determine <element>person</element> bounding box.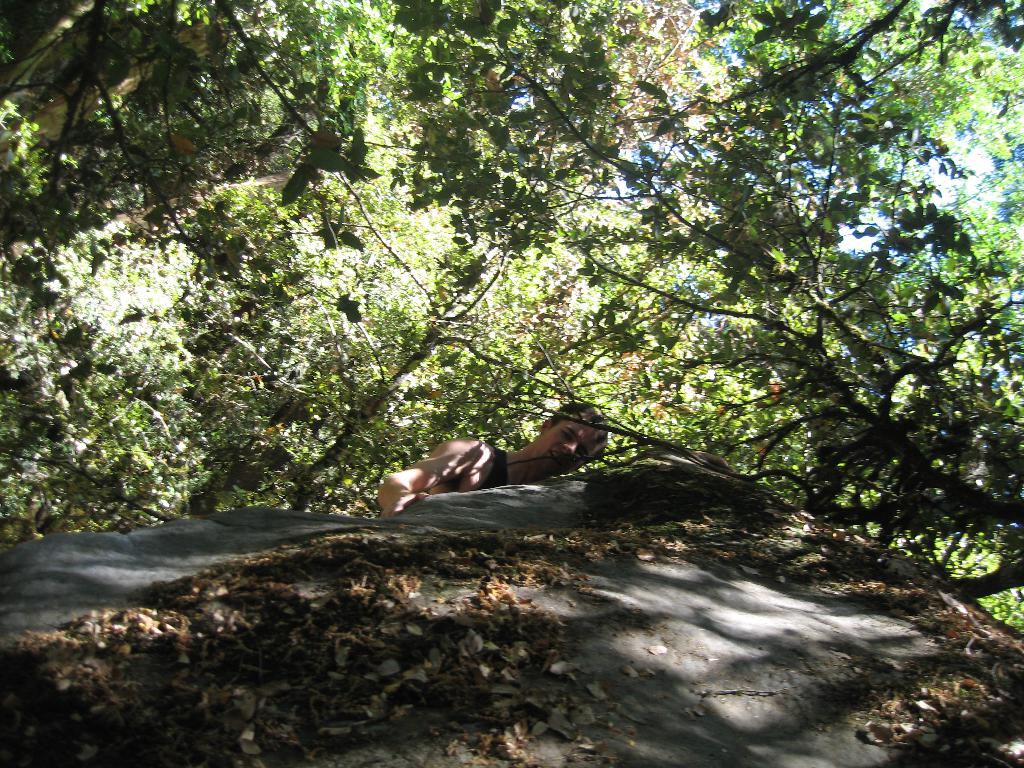
Determined: box(375, 399, 609, 529).
